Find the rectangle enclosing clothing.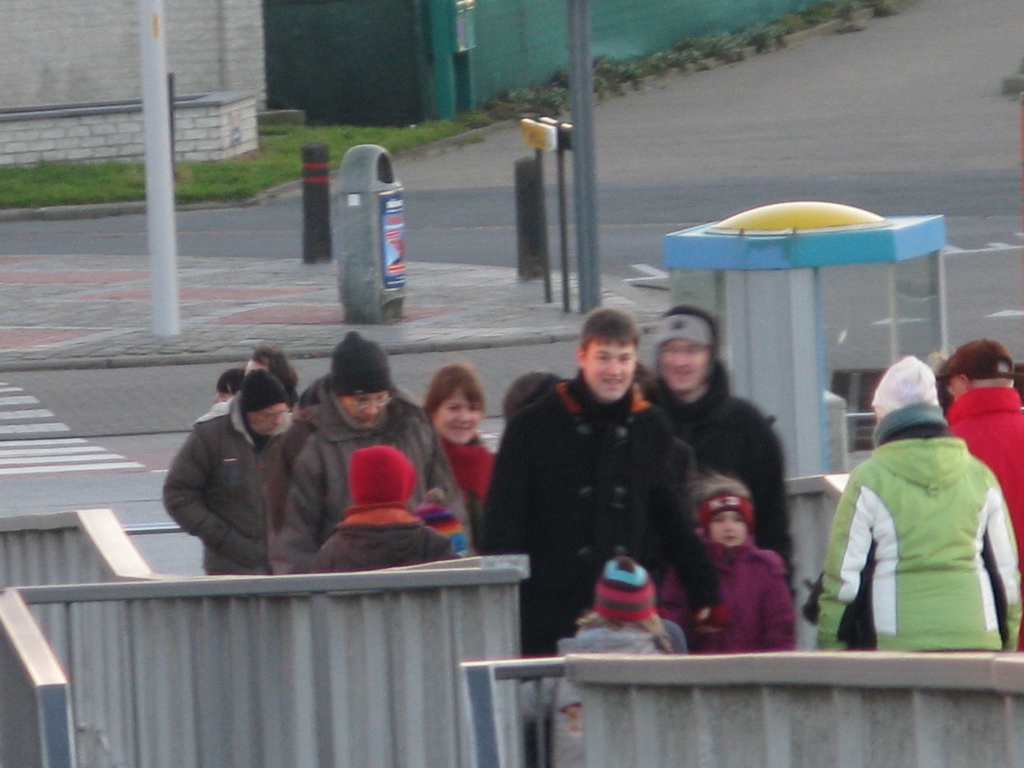
bbox=(473, 362, 717, 661).
